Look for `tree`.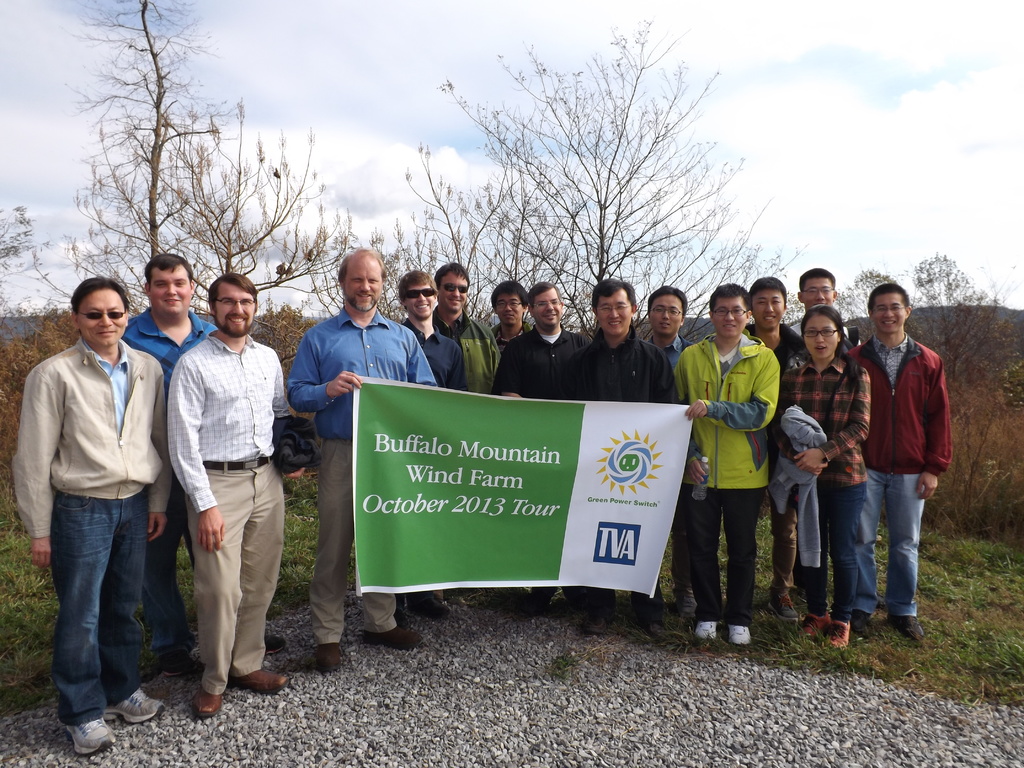
Found: {"left": 920, "top": 281, "right": 1016, "bottom": 383}.
